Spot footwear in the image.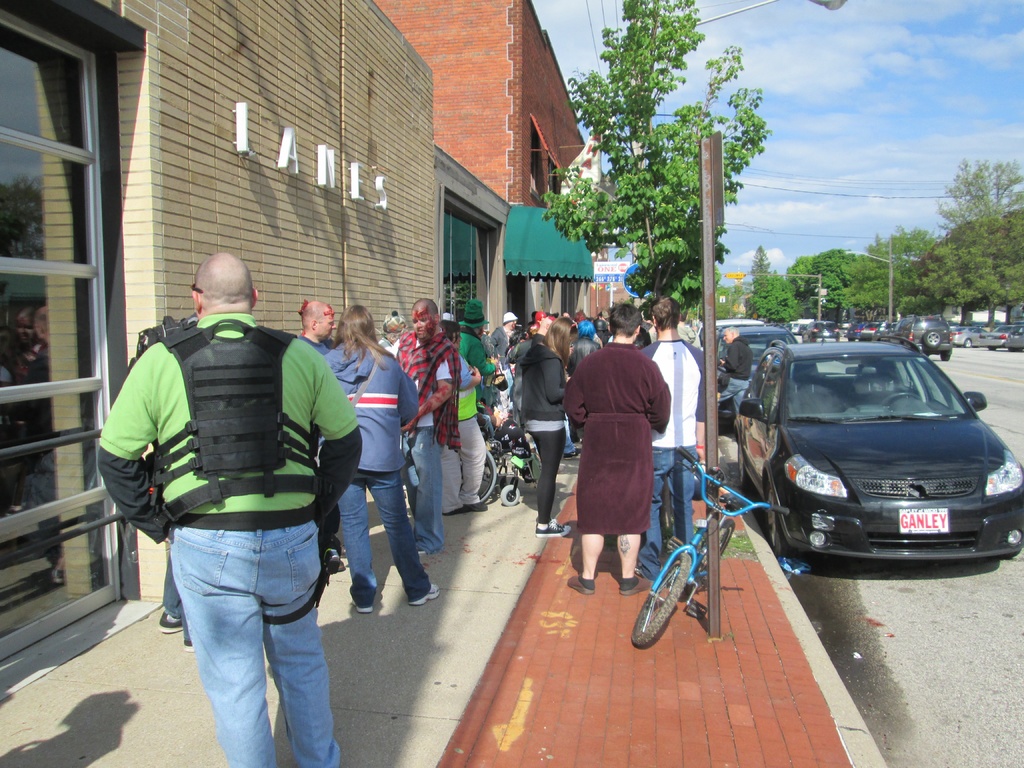
footwear found at 158,611,182,633.
